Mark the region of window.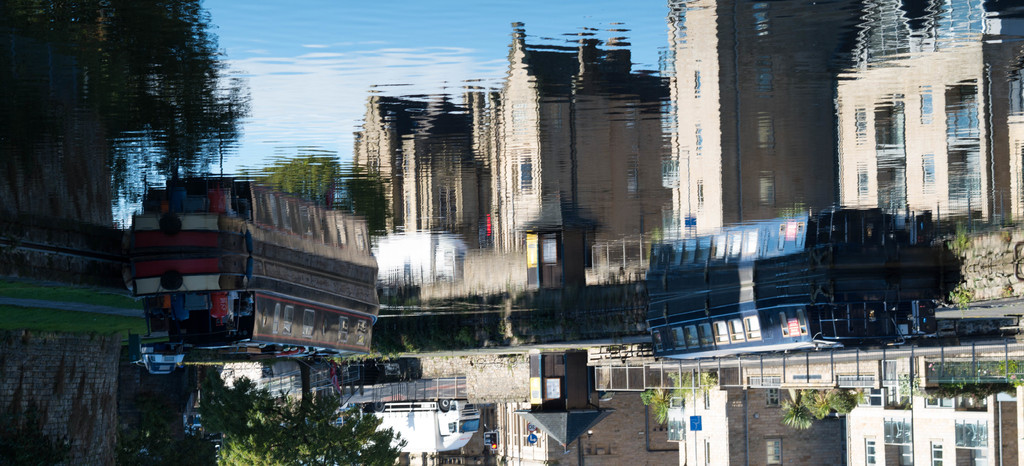
Region: box(950, 422, 999, 465).
